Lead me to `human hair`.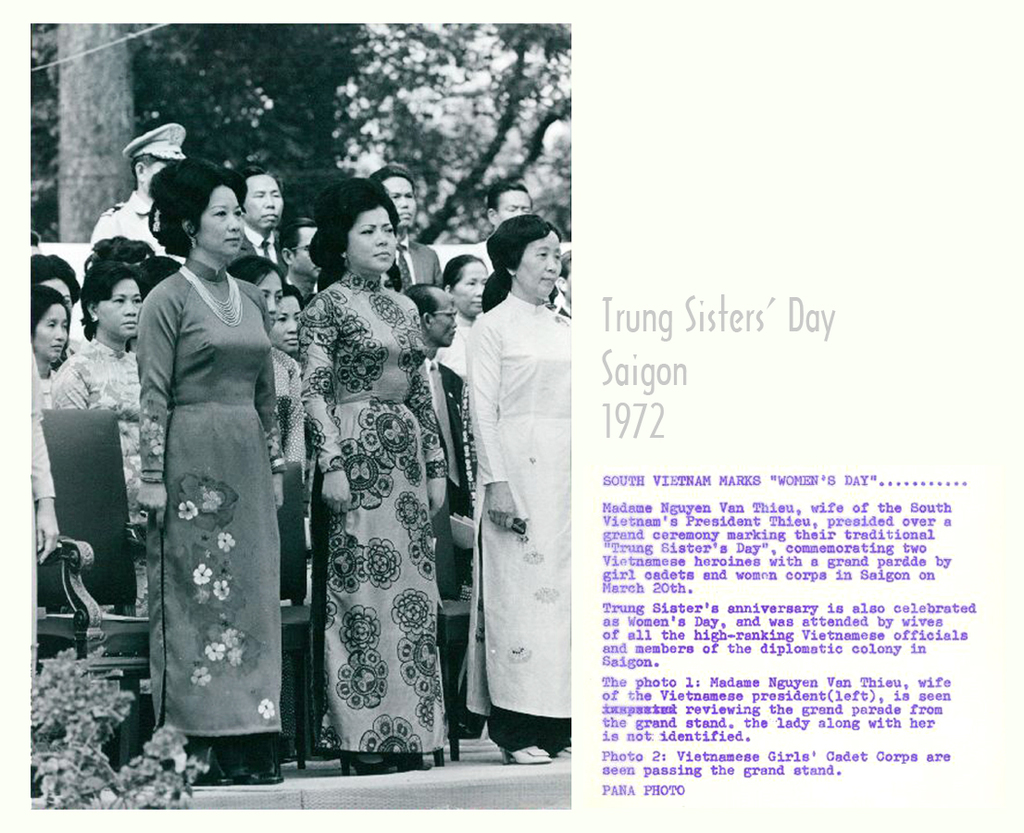
Lead to [left=442, top=254, right=488, bottom=292].
